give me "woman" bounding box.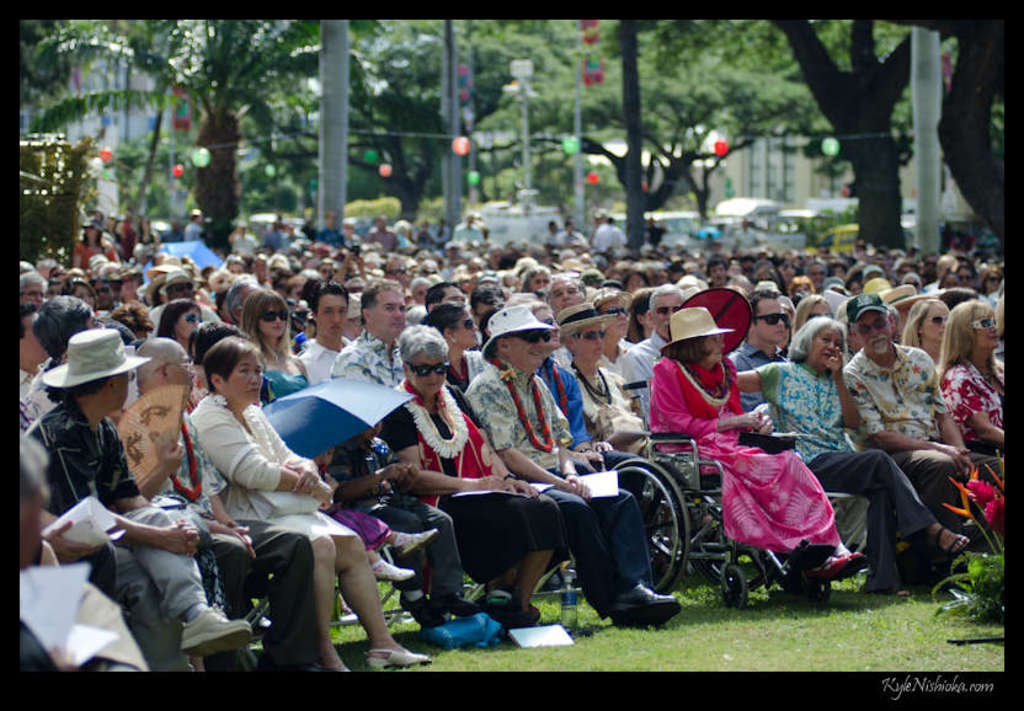
Rect(422, 299, 484, 390).
